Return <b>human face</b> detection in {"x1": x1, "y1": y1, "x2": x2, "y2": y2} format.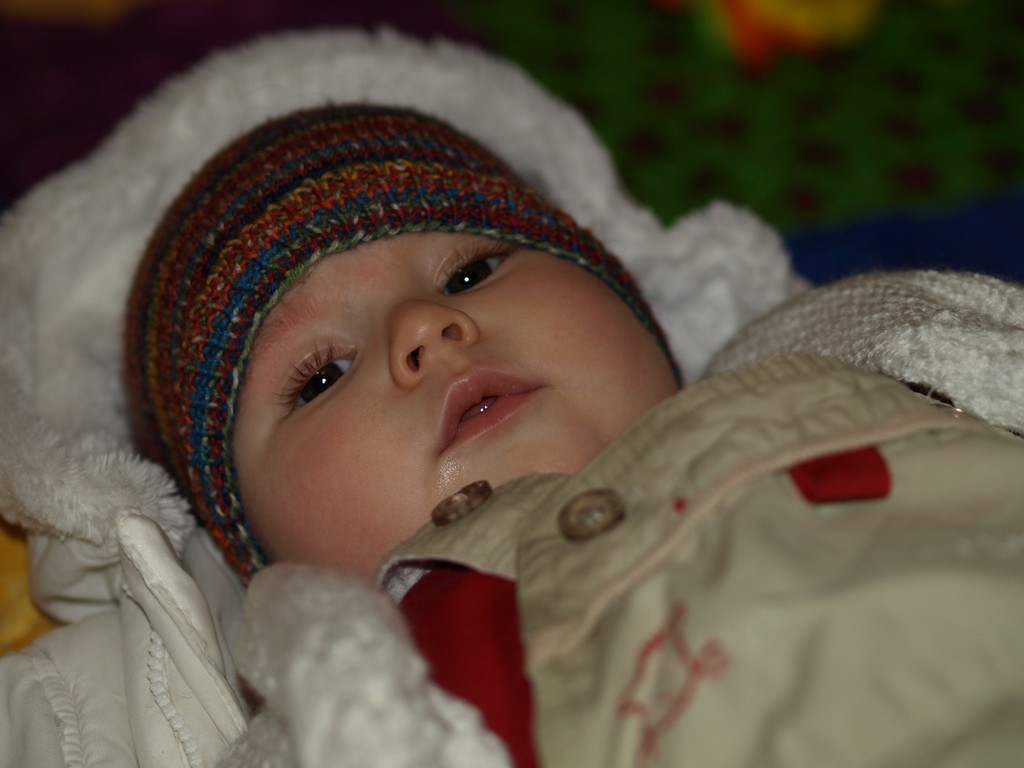
{"x1": 227, "y1": 228, "x2": 676, "y2": 588}.
